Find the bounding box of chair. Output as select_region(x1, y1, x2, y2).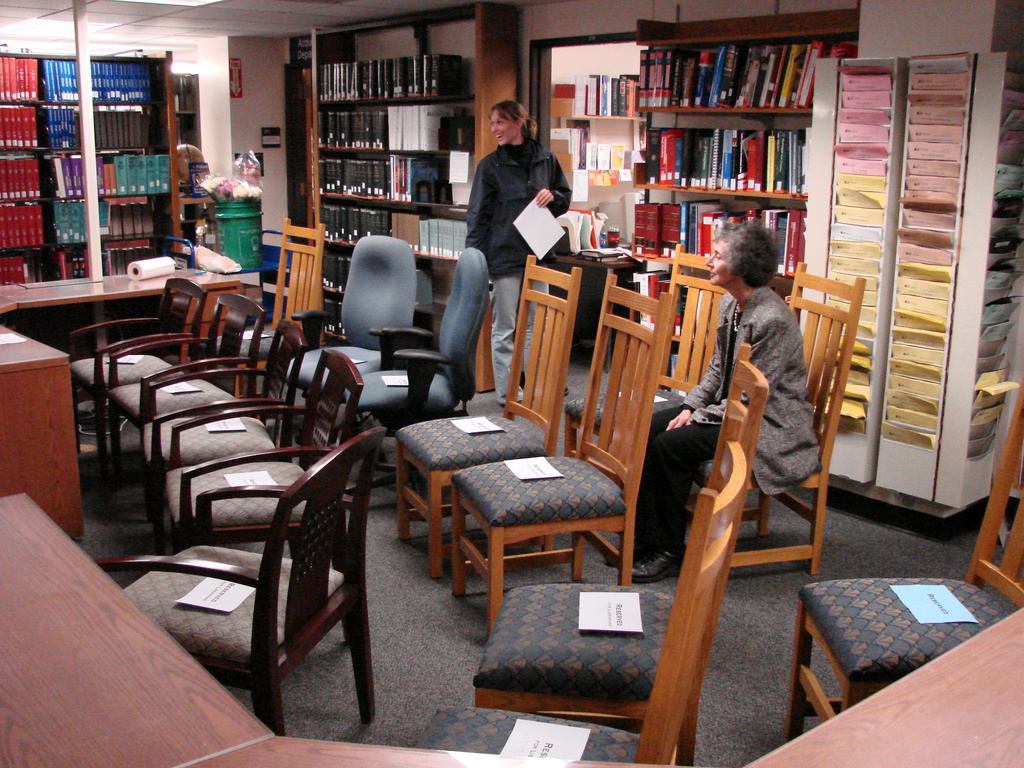
select_region(392, 253, 583, 579).
